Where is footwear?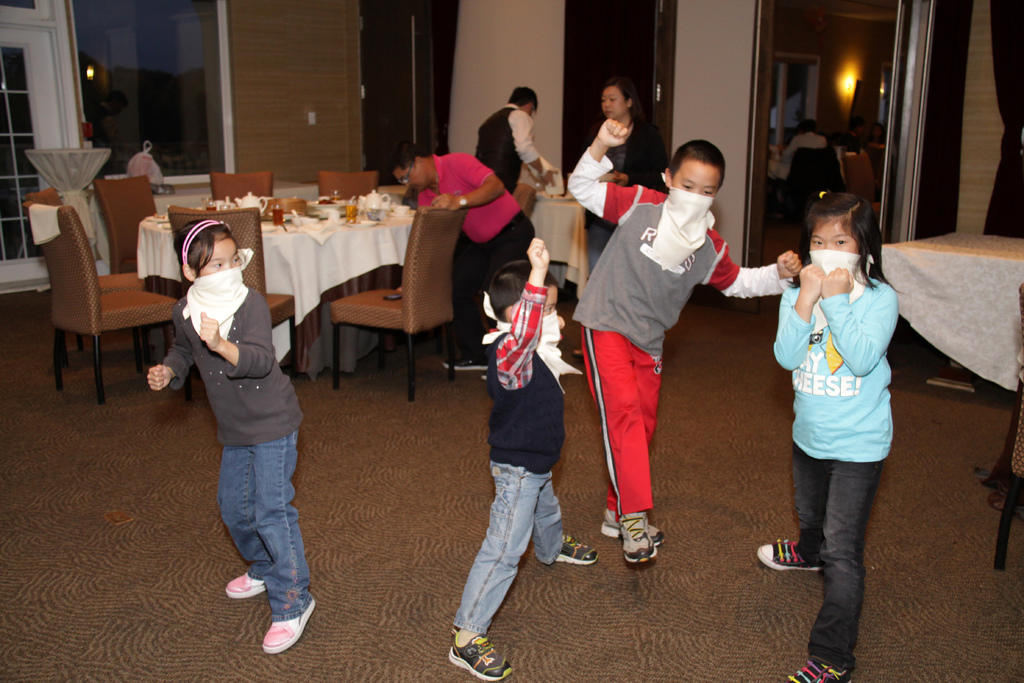
781:658:850:680.
